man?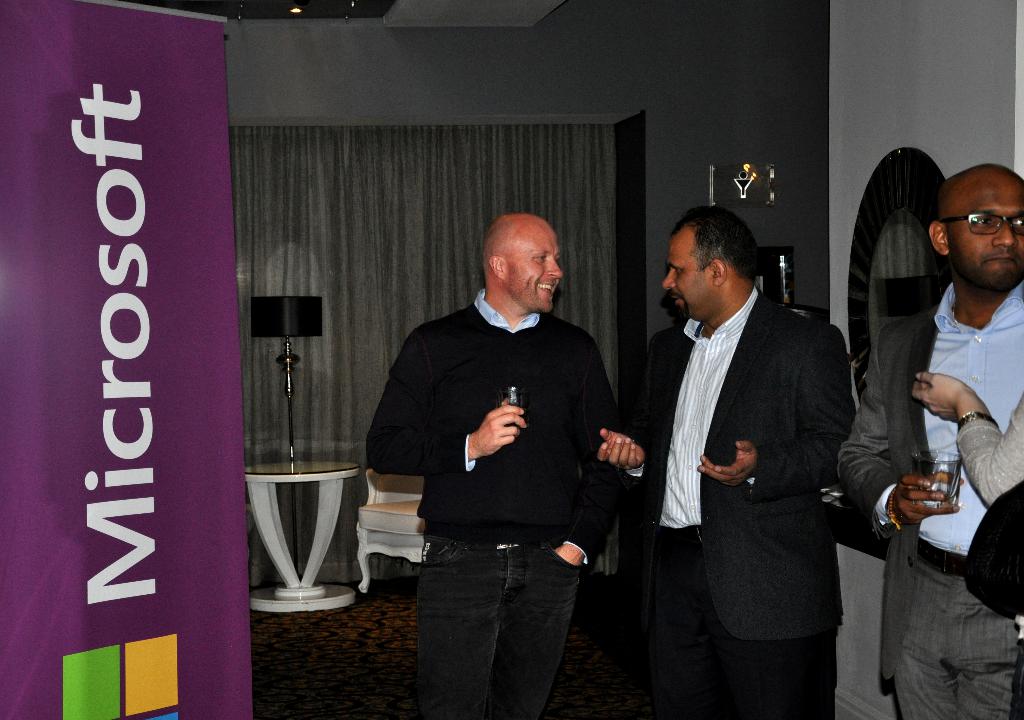
x1=598 y1=205 x2=855 y2=719
